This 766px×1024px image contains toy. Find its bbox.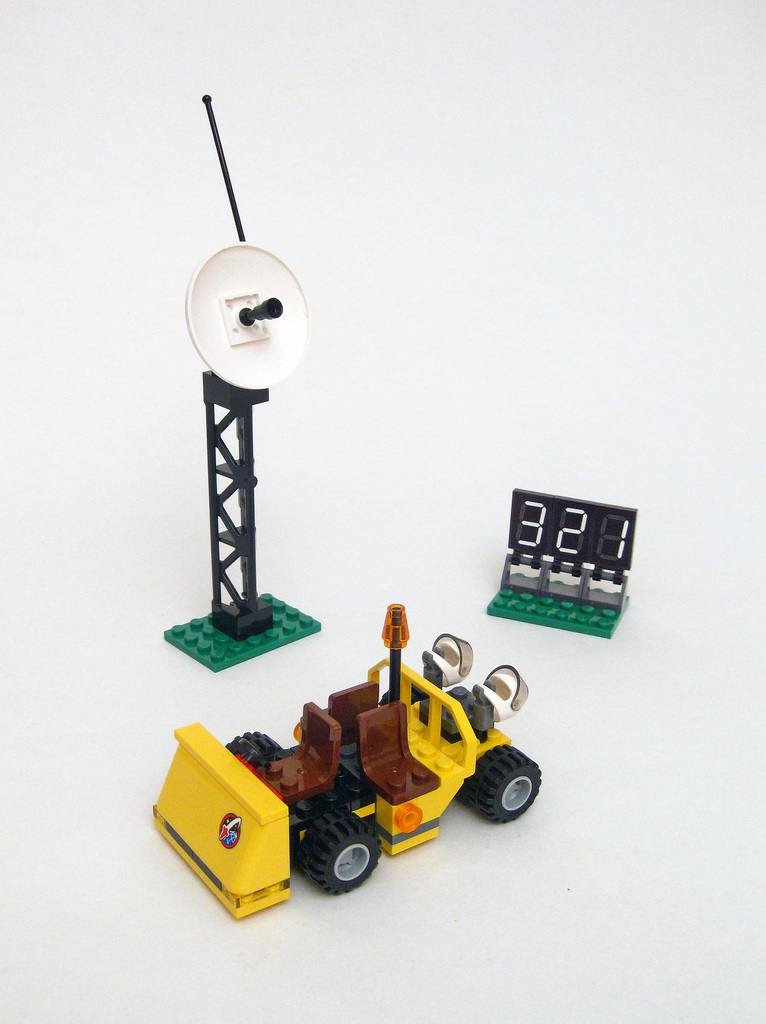
(144,618,545,895).
